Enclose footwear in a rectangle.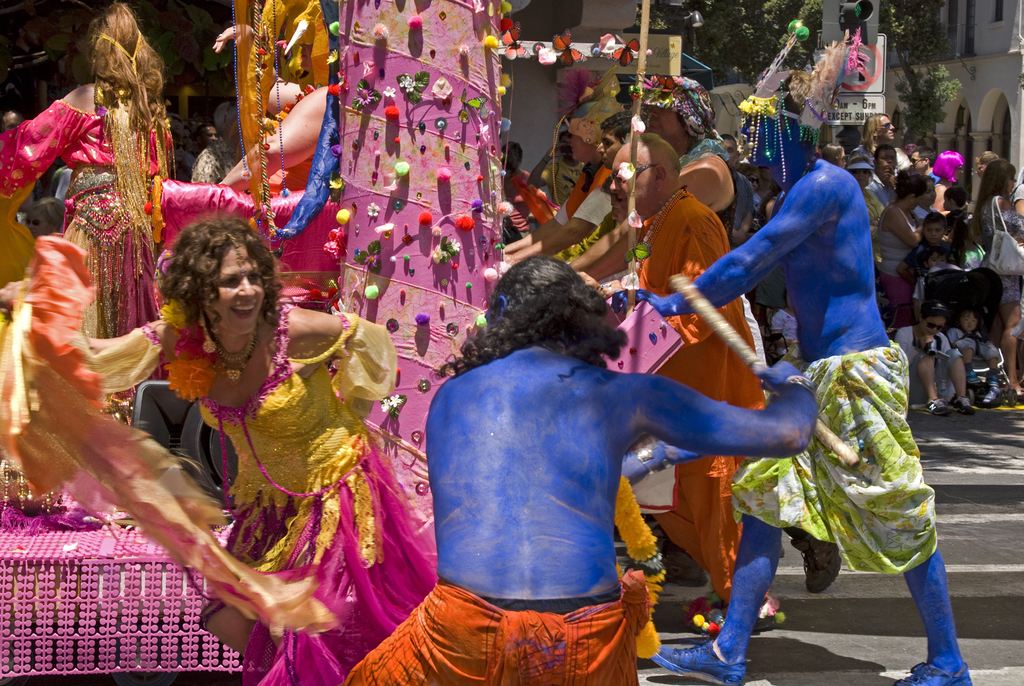
bbox=[1014, 387, 1023, 408].
